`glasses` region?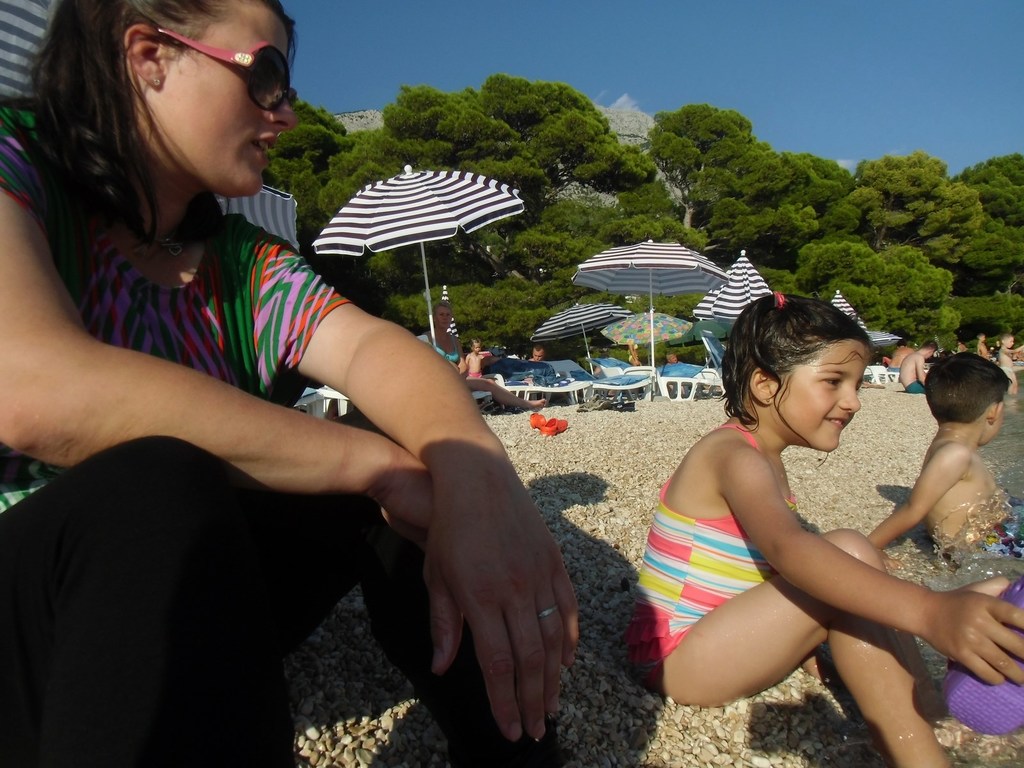
(146, 27, 299, 116)
